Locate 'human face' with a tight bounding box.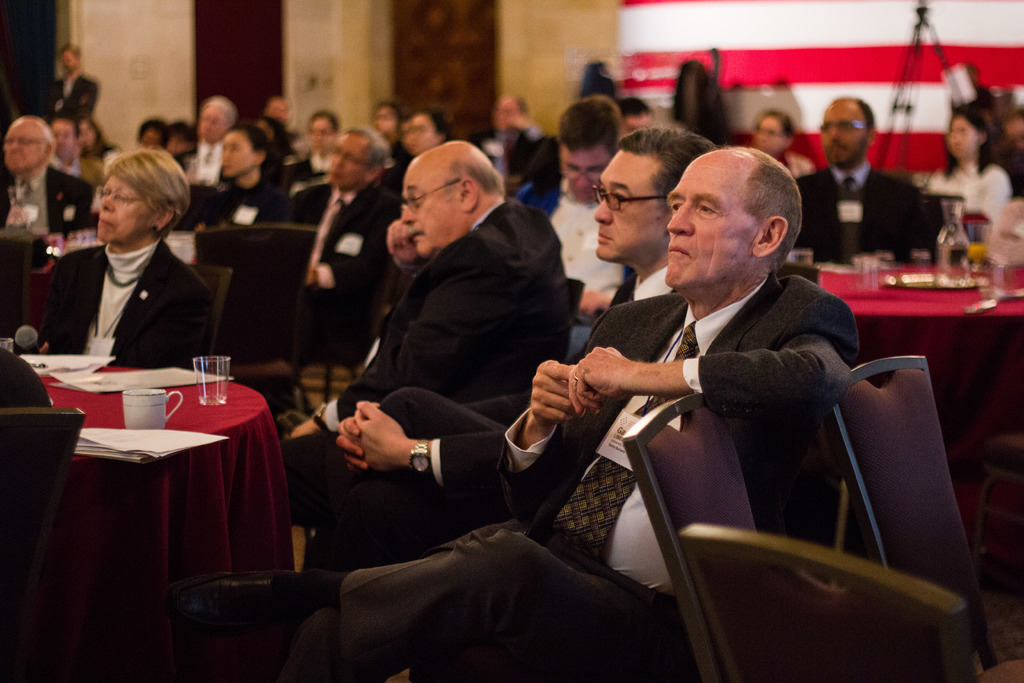
<box>4,116,45,171</box>.
